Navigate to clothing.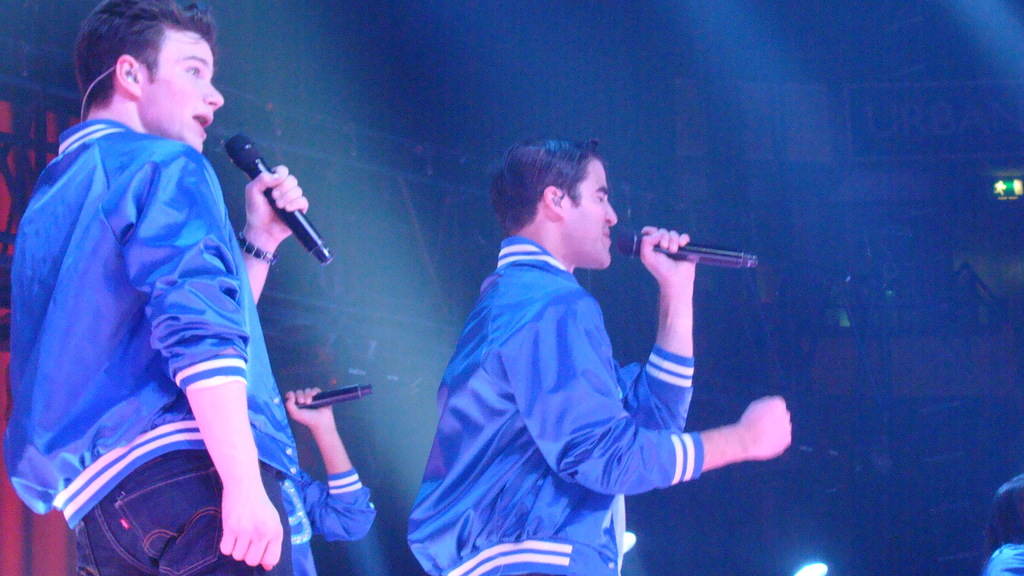
Navigation target: crop(20, 64, 283, 557).
